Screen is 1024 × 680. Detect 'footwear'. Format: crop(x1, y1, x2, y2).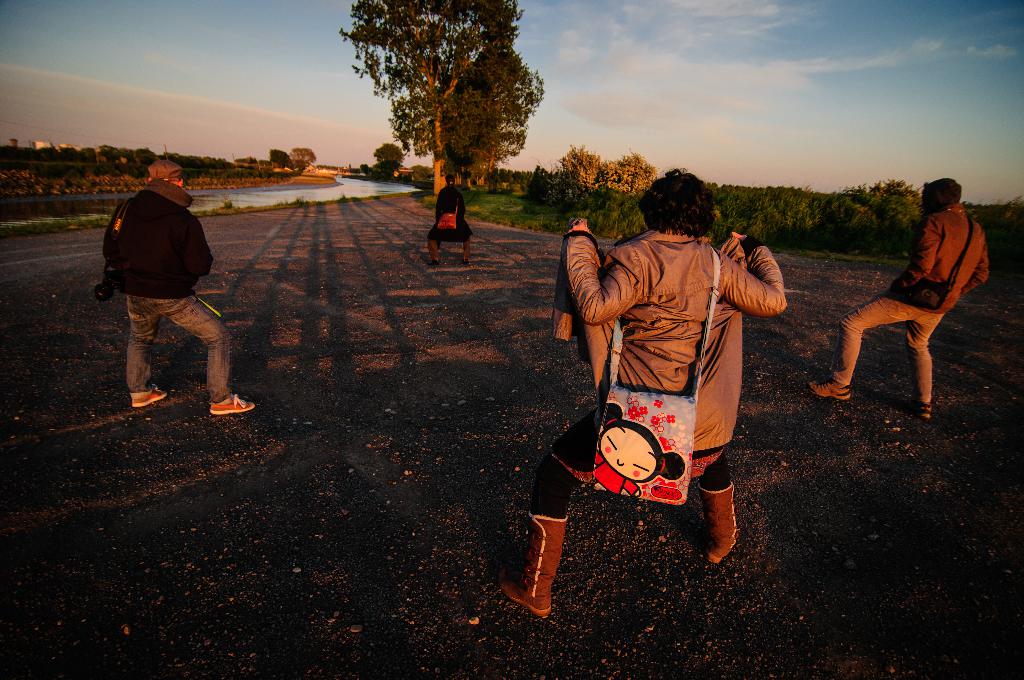
crop(131, 382, 168, 409).
